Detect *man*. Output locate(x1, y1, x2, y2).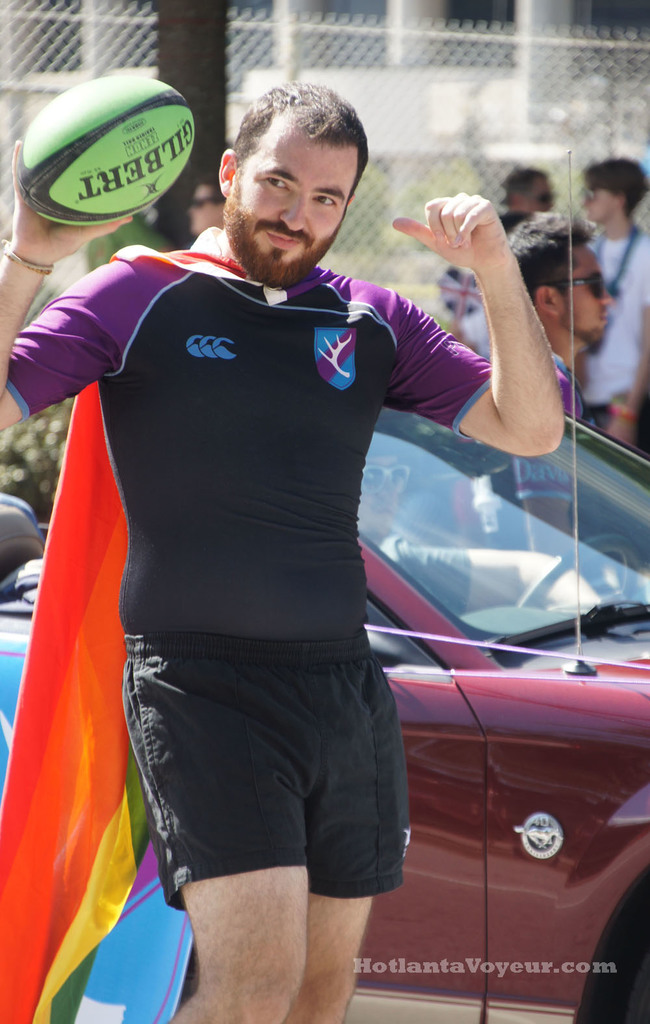
locate(189, 177, 222, 240).
